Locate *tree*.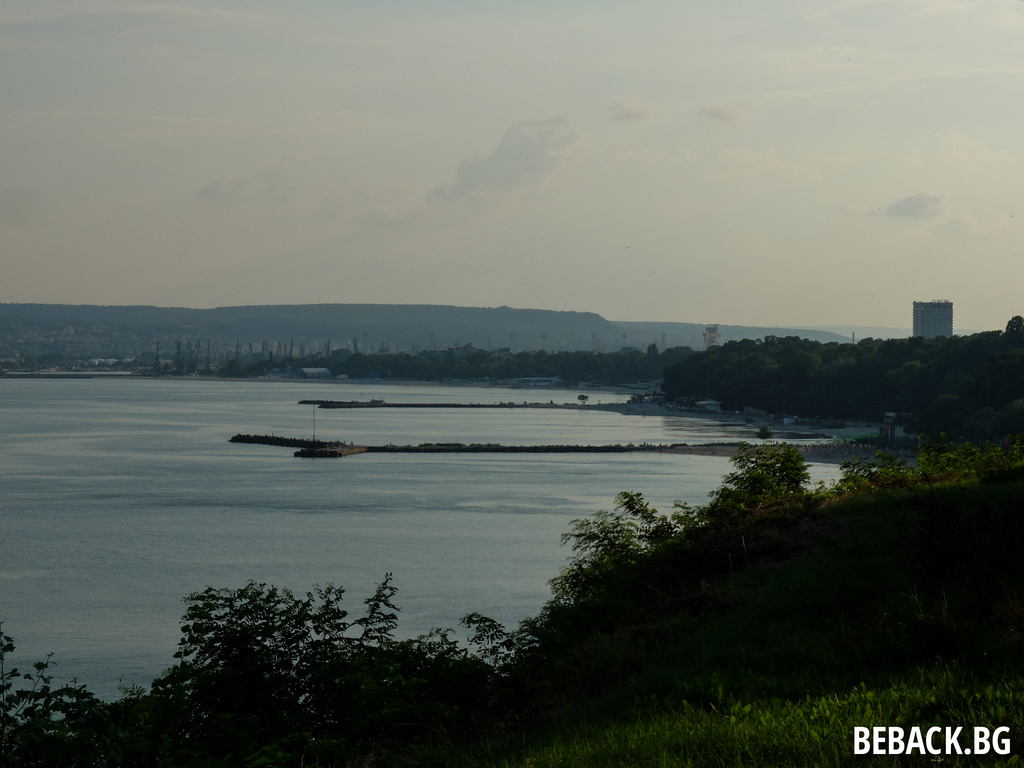
Bounding box: [540, 427, 810, 627].
